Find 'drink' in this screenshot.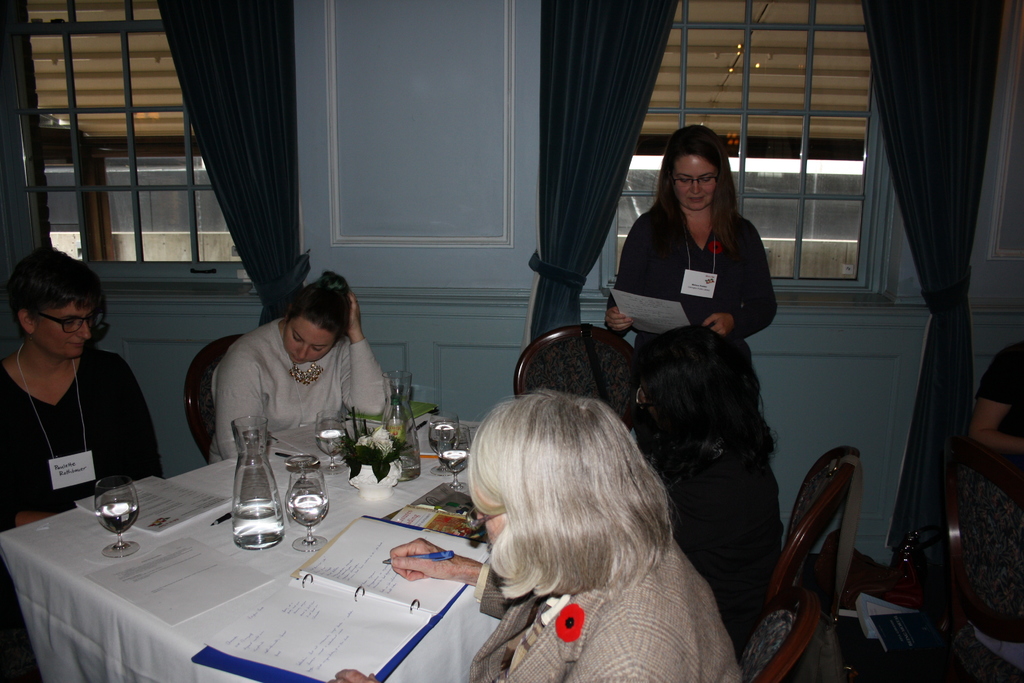
The bounding box for 'drink' is <bbox>315, 427, 349, 456</bbox>.
